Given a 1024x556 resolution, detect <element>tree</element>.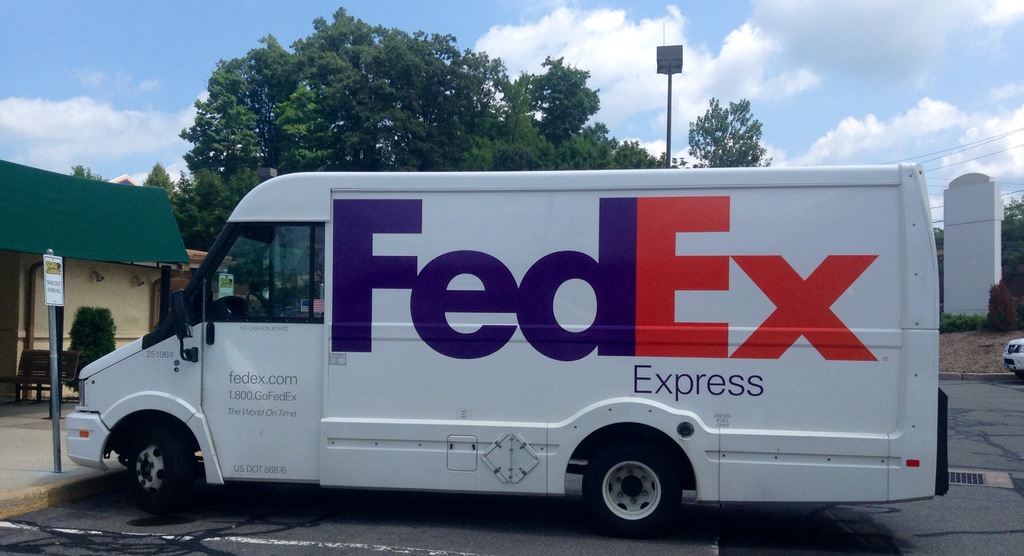
crop(70, 162, 106, 182).
